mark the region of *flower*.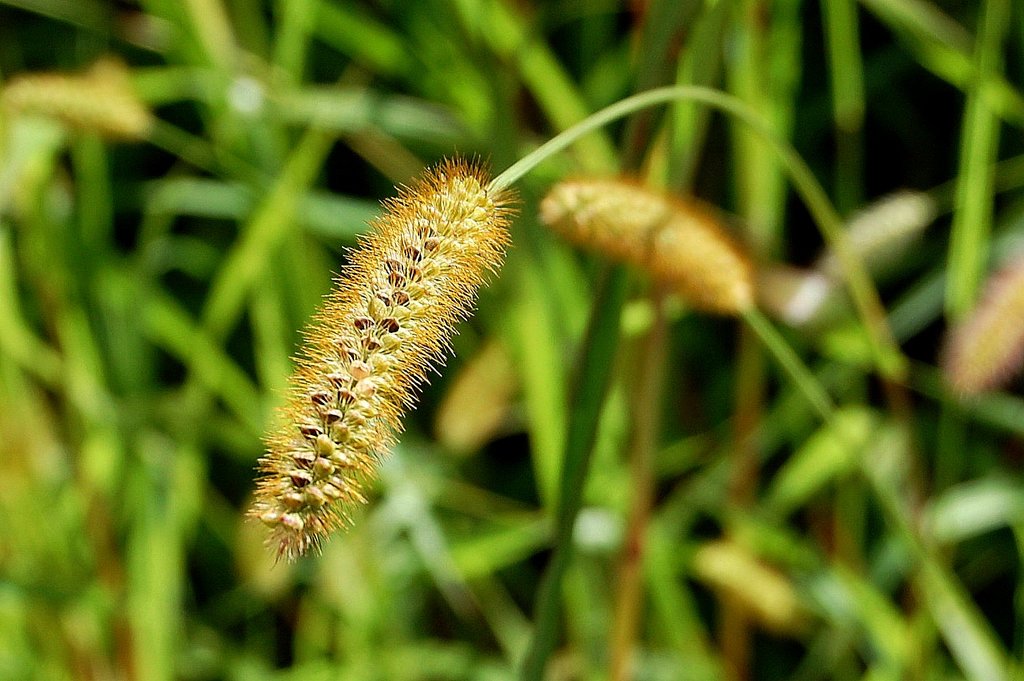
Region: BBox(245, 148, 517, 565).
